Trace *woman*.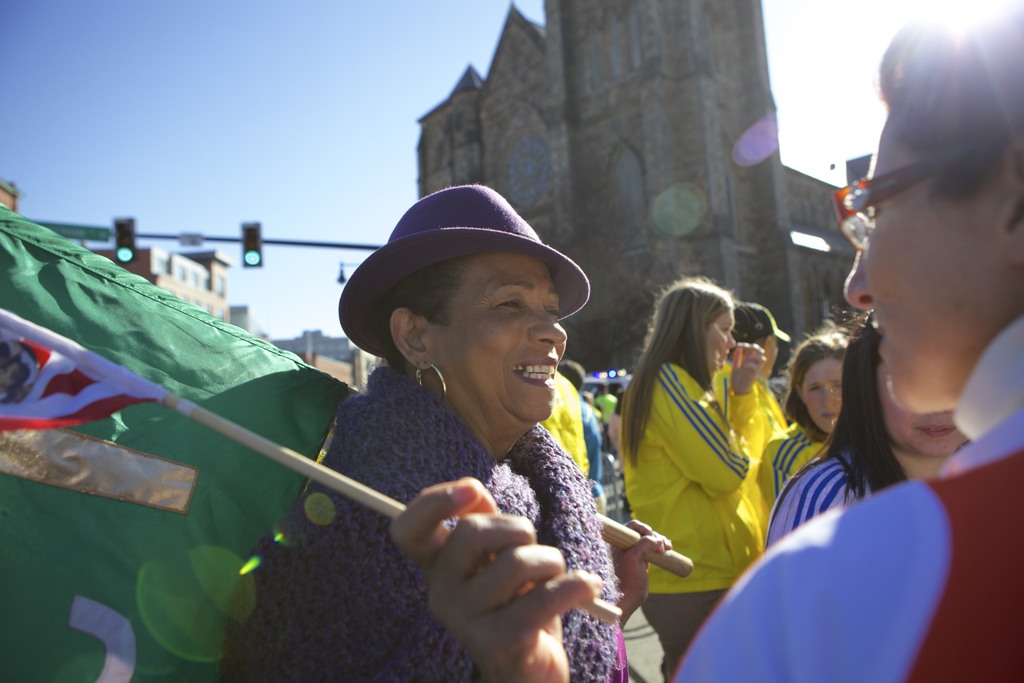
Traced to x1=757, y1=312, x2=979, y2=563.
